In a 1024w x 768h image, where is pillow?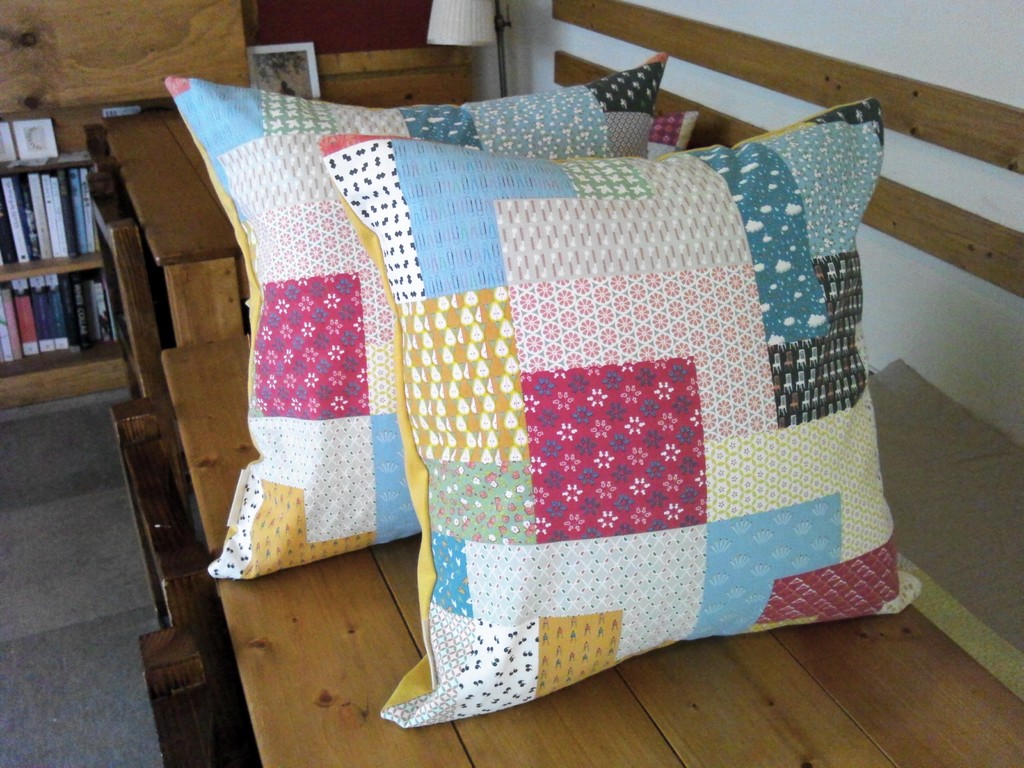
<box>164,57,670,578</box>.
